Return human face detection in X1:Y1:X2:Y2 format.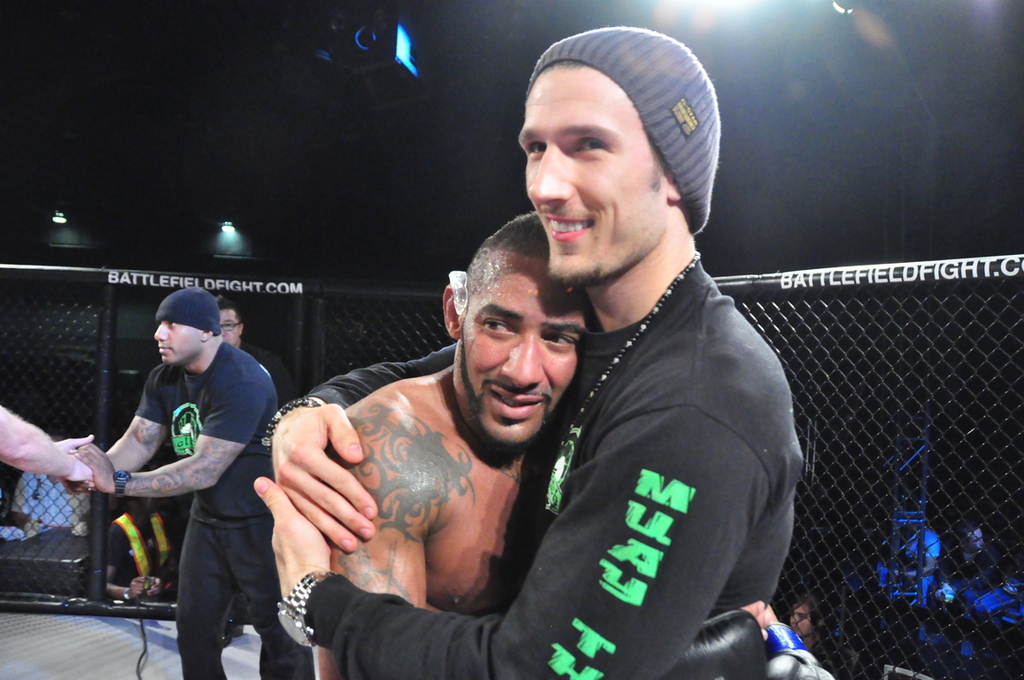
518:64:668:284.
